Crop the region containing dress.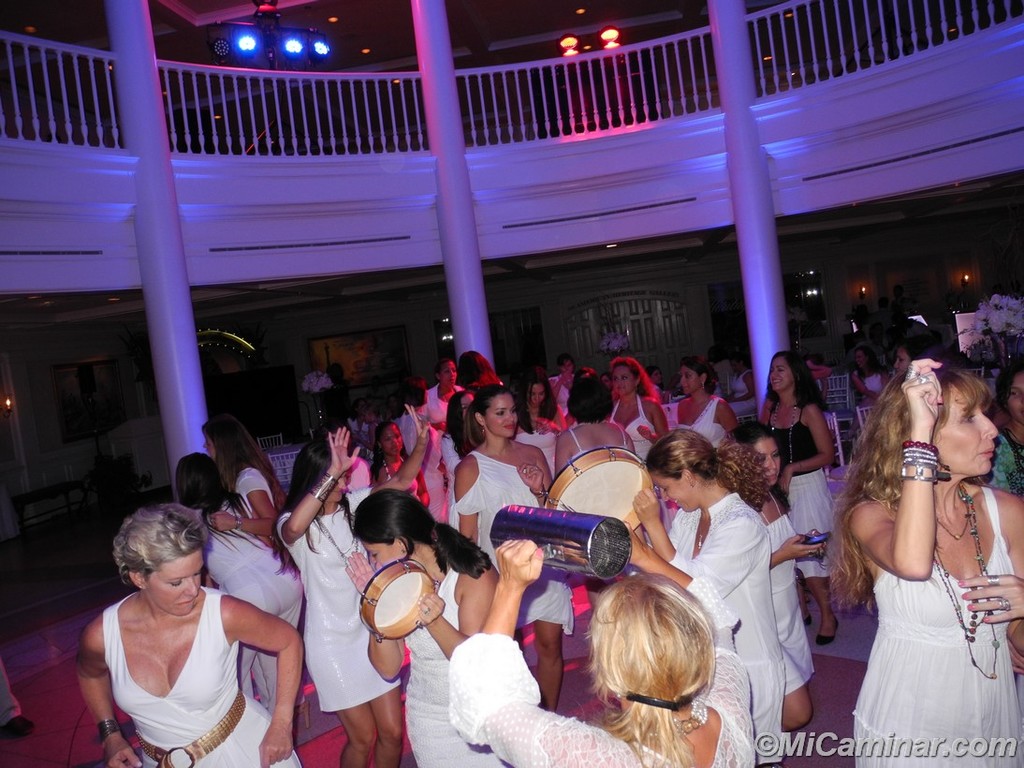
Crop region: [406, 566, 508, 767].
